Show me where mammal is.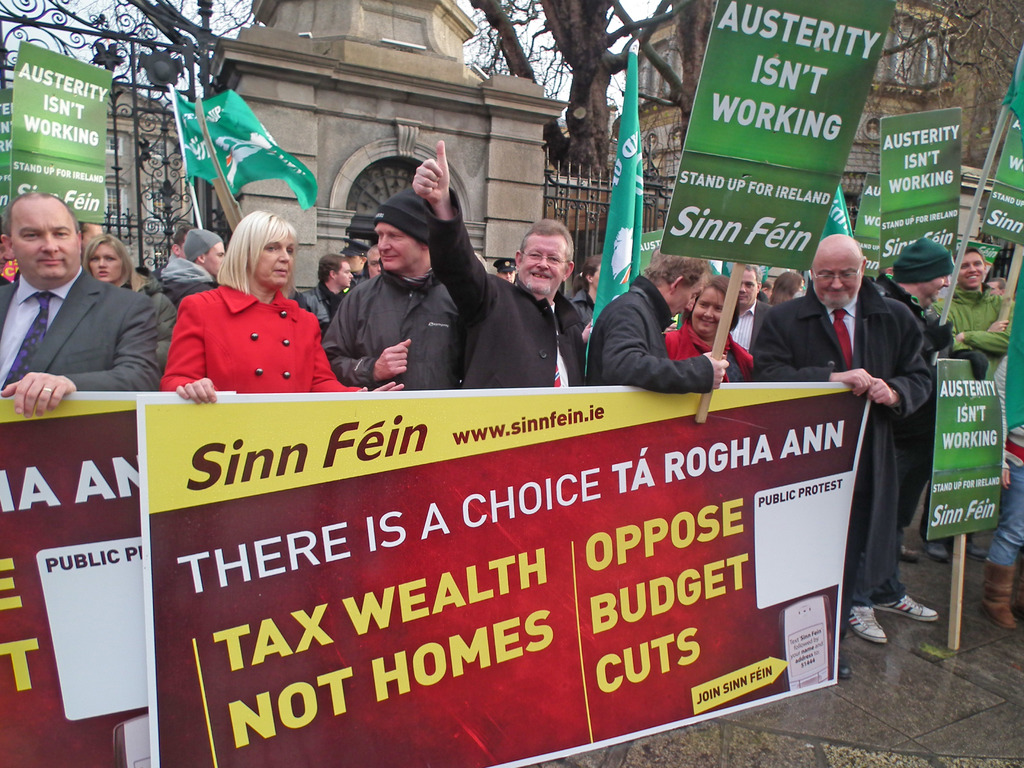
mammal is at crop(0, 188, 160, 416).
